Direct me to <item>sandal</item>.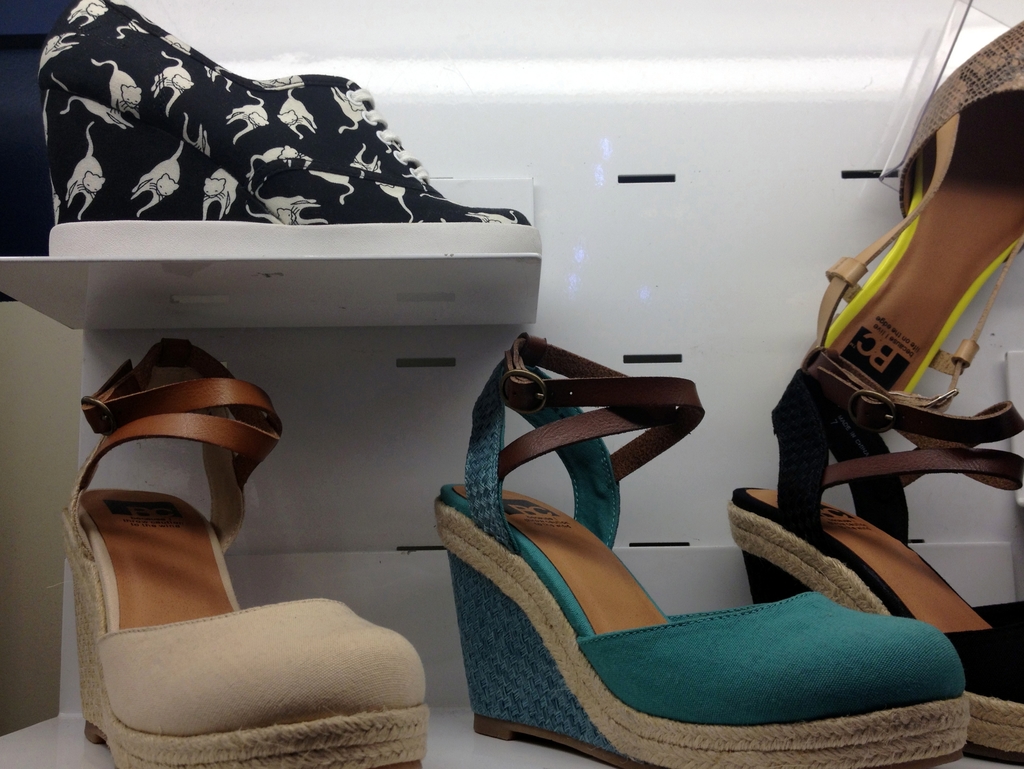
Direction: pyautogui.locateOnScreen(60, 345, 430, 768).
